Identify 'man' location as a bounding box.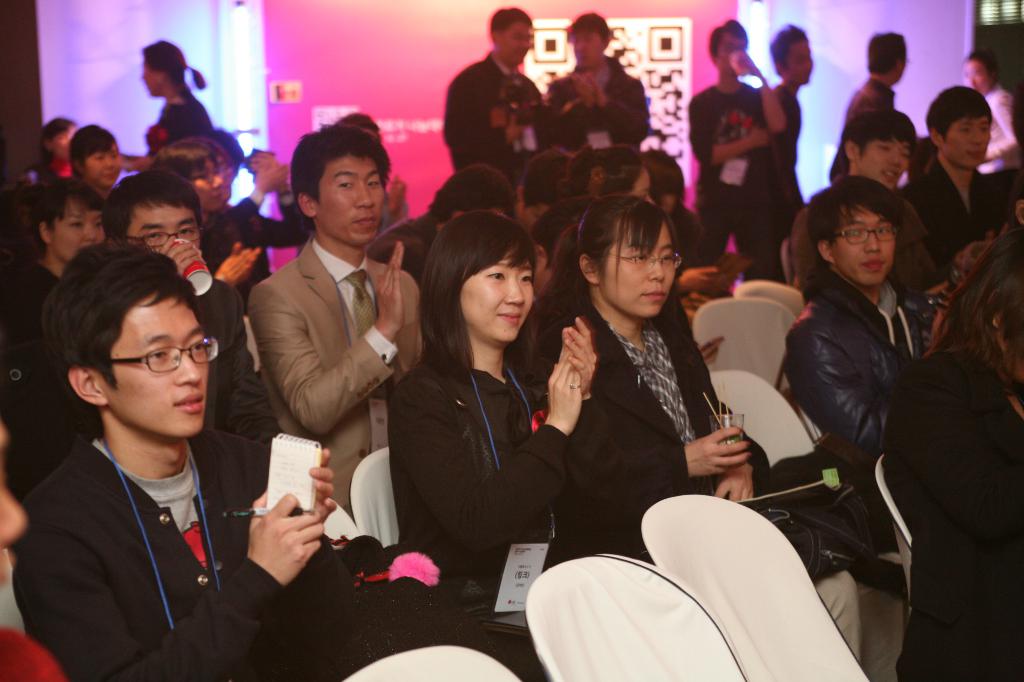
rect(8, 241, 559, 681).
